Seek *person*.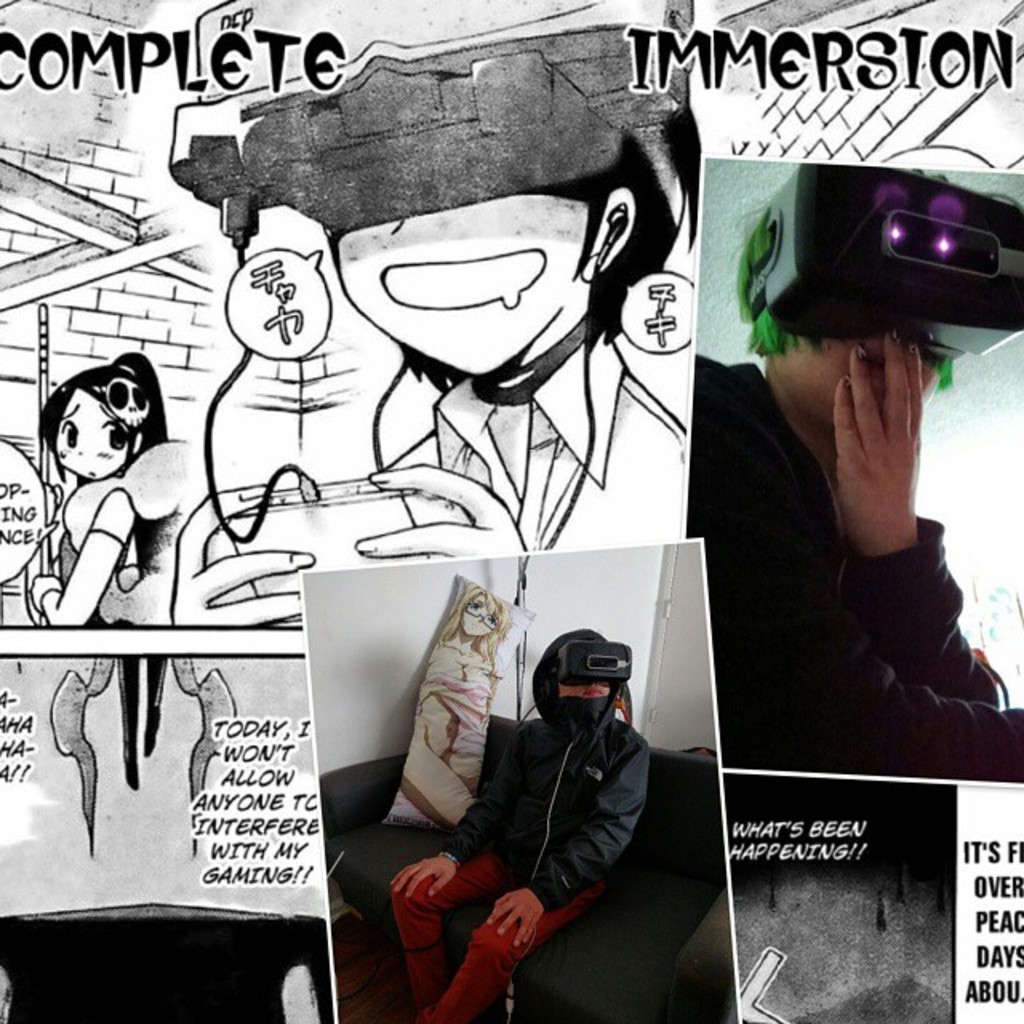
box(386, 627, 648, 1022).
